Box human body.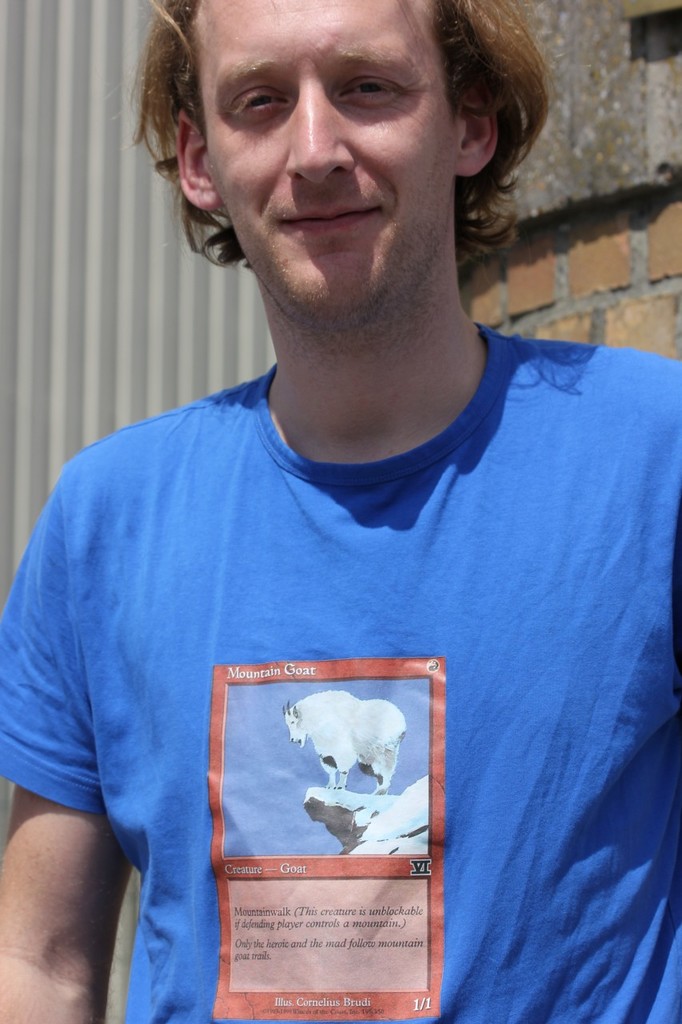
[24,45,640,1014].
